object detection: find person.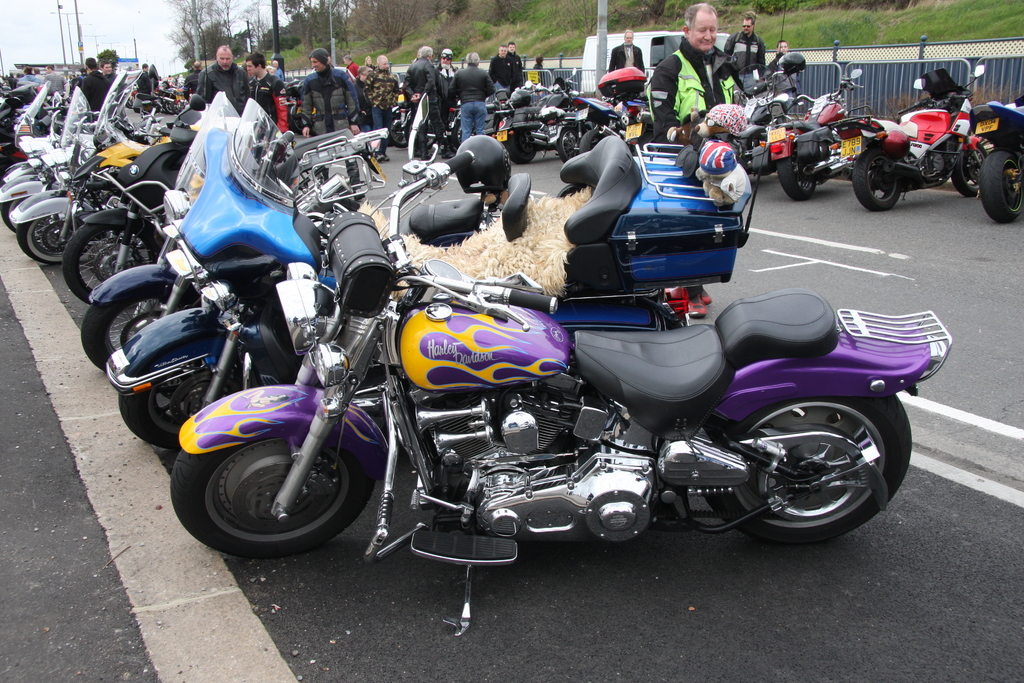
184 61 215 101.
